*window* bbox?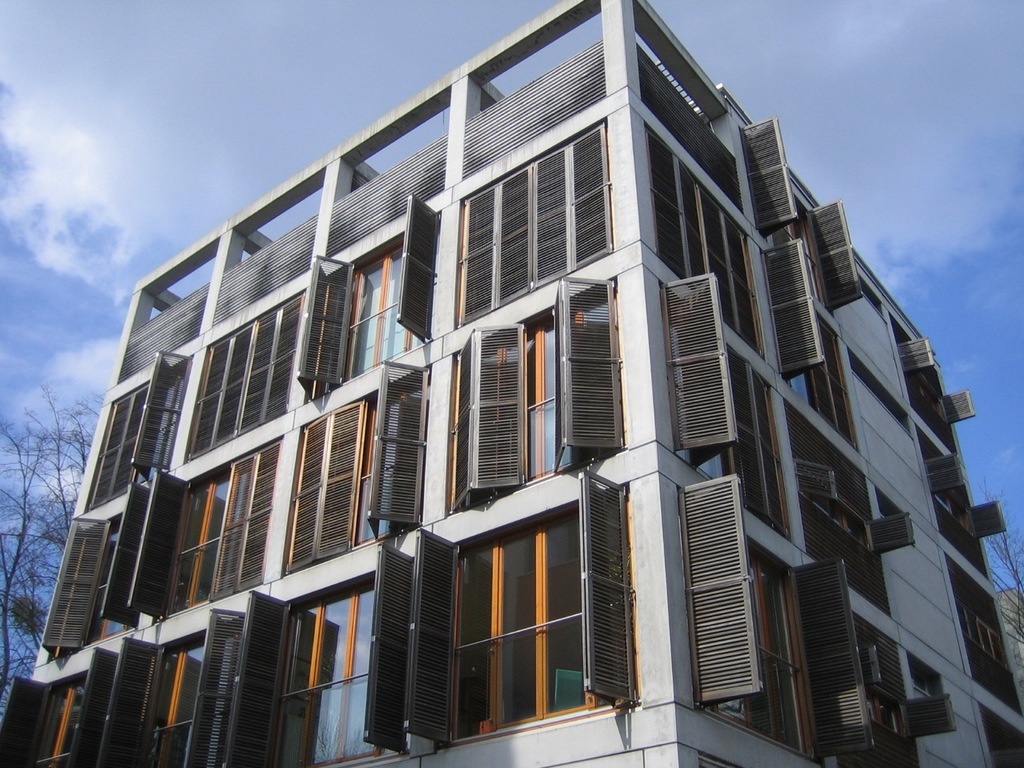
{"x1": 751, "y1": 112, "x2": 895, "y2": 306}
